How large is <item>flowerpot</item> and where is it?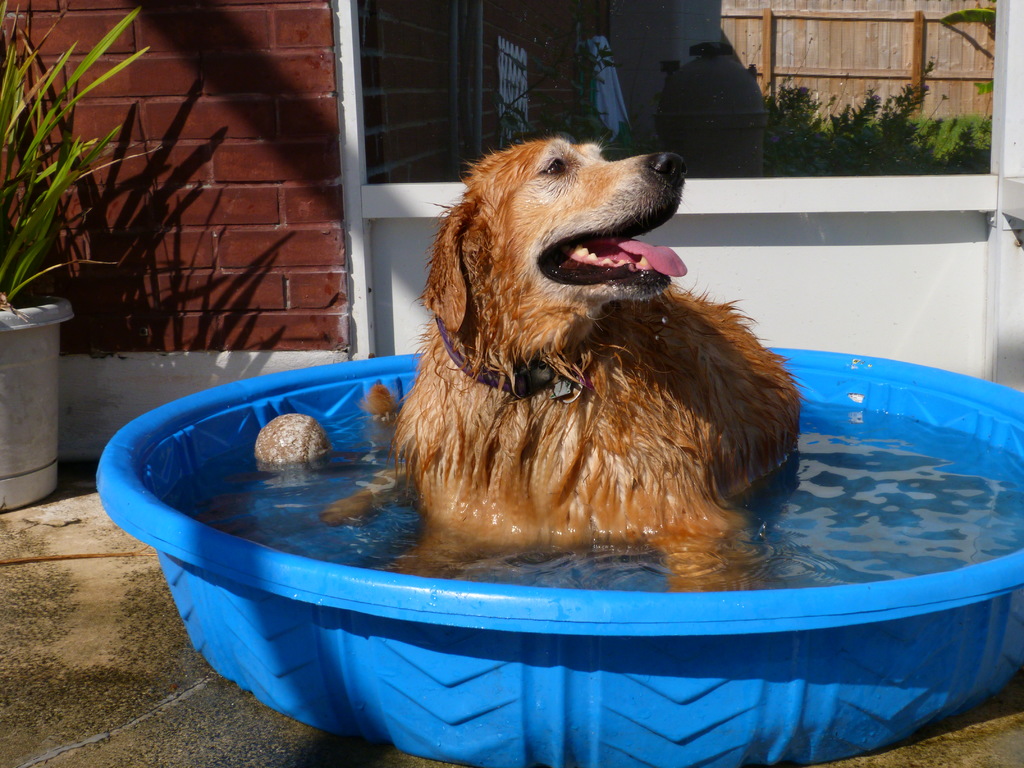
Bounding box: 7:278:75:472.
